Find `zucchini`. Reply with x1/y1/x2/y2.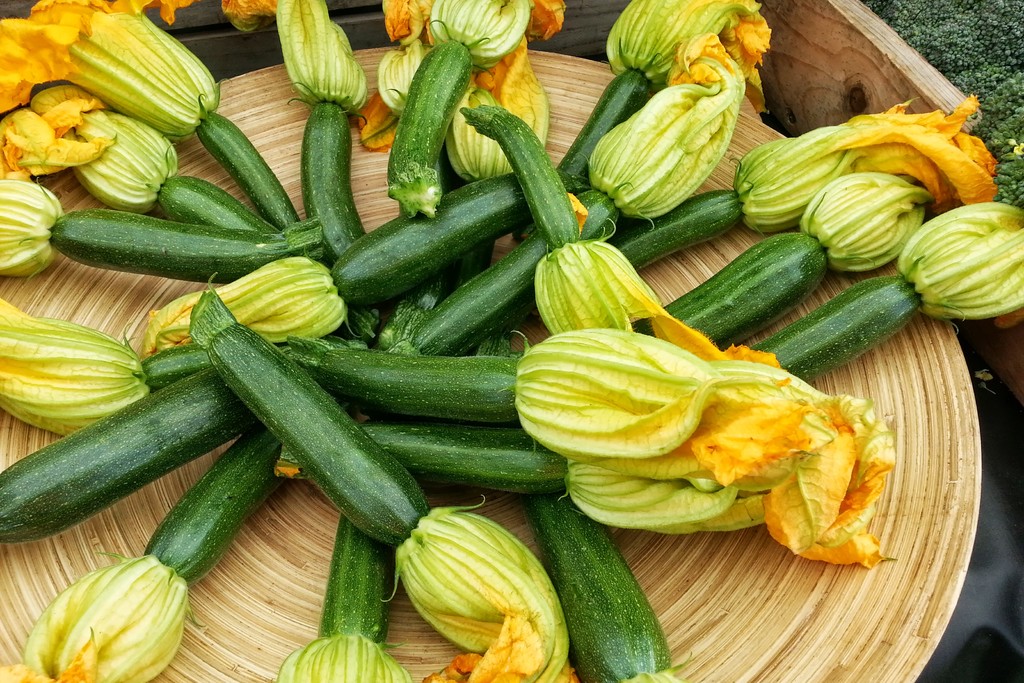
387/30/468/224.
